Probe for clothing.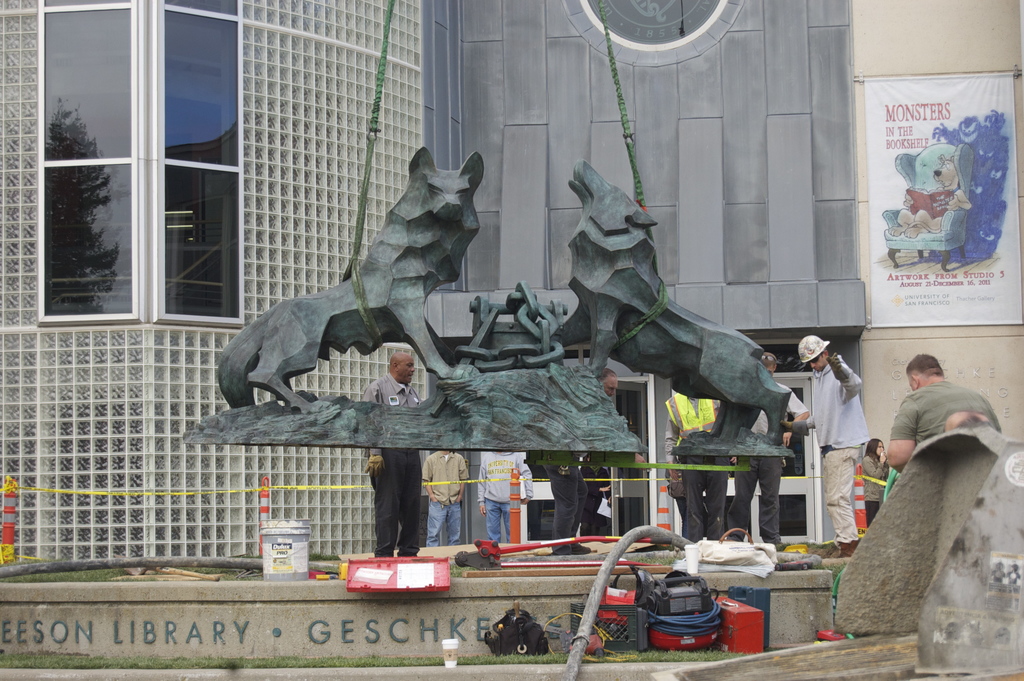
Probe result: detection(539, 463, 585, 535).
